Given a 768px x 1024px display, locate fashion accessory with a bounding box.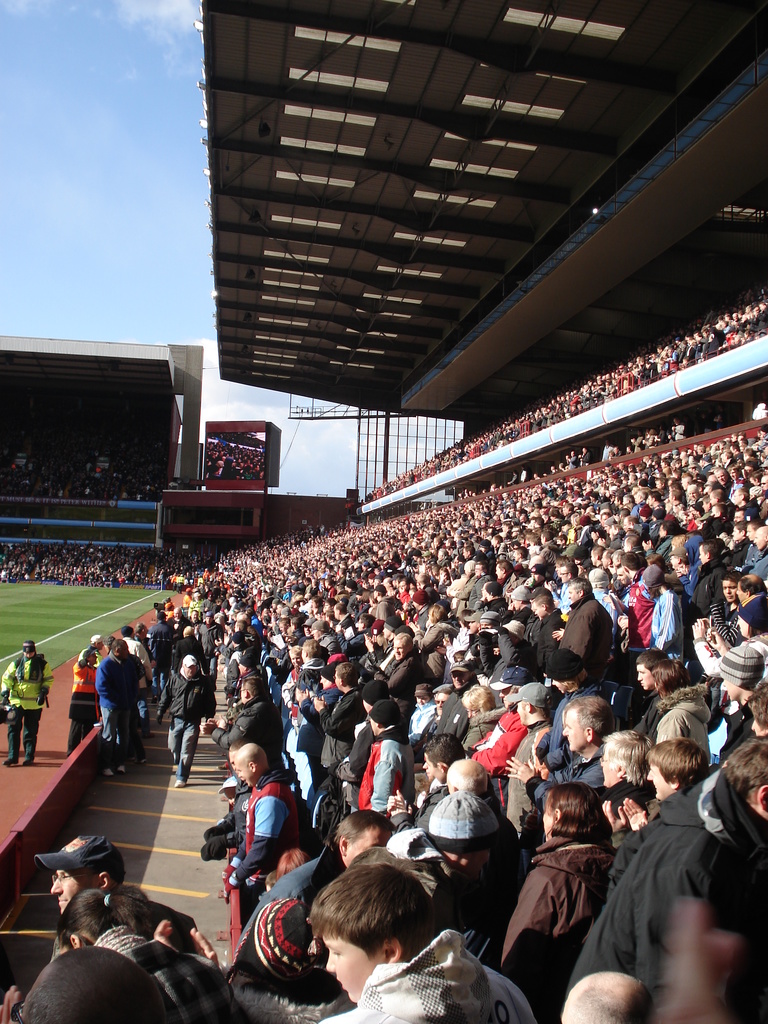
Located: region(119, 625, 135, 639).
